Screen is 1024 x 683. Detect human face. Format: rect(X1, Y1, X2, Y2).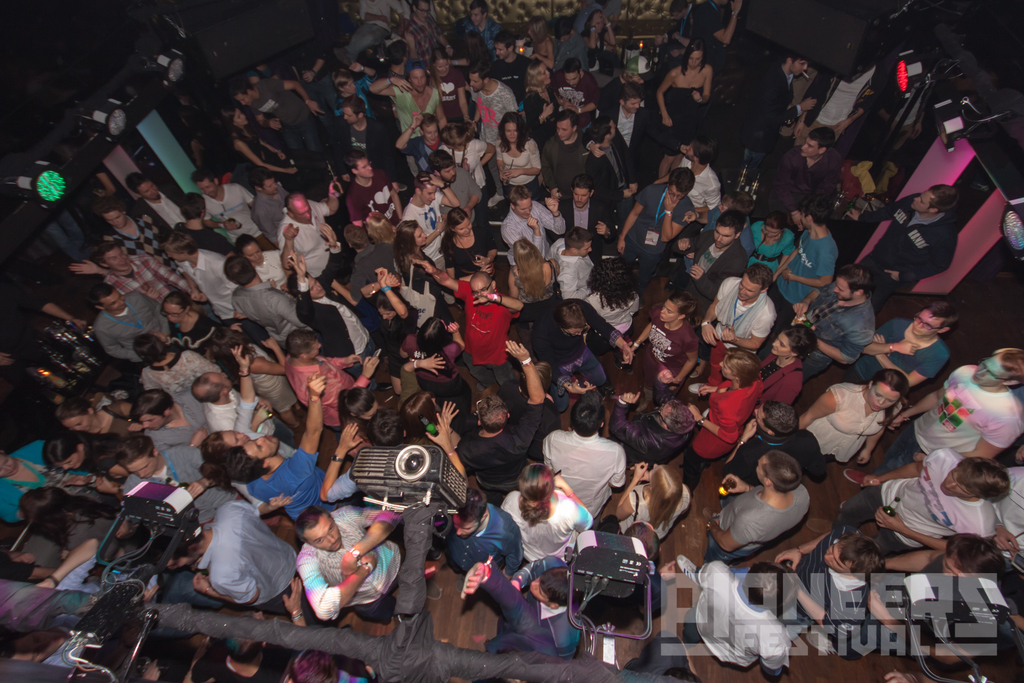
rect(301, 516, 343, 549).
